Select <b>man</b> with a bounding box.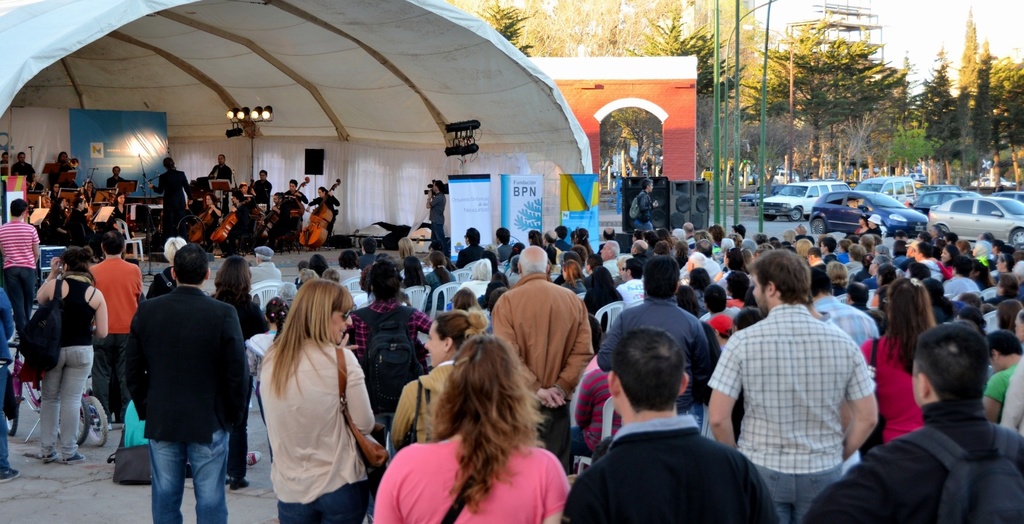
{"x1": 603, "y1": 225, "x2": 619, "y2": 235}.
